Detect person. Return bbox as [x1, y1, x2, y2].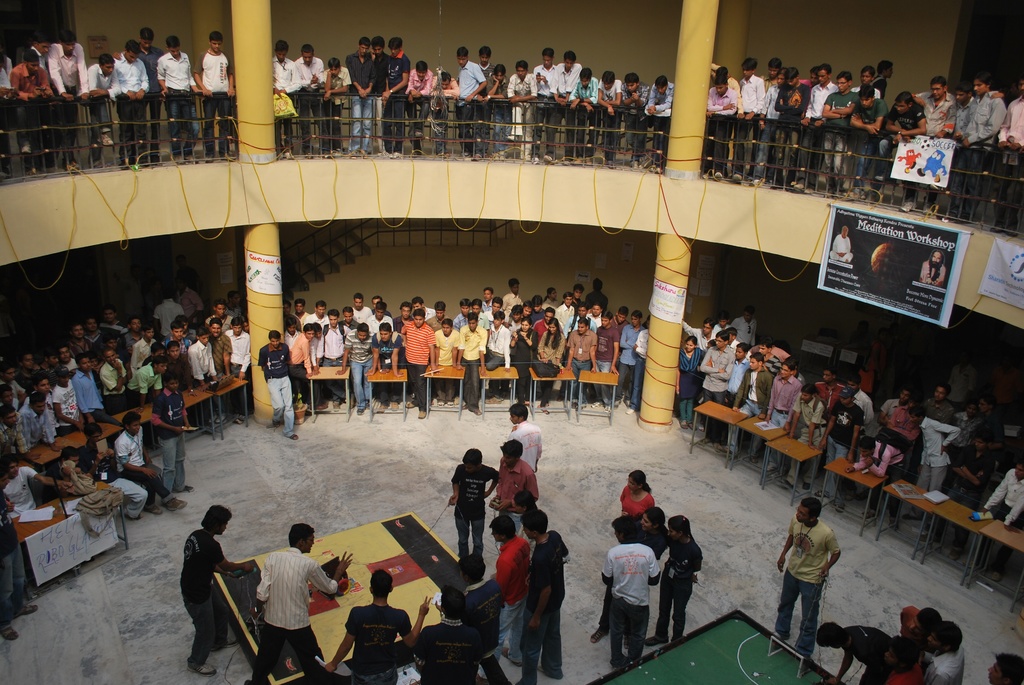
[998, 75, 1023, 232].
